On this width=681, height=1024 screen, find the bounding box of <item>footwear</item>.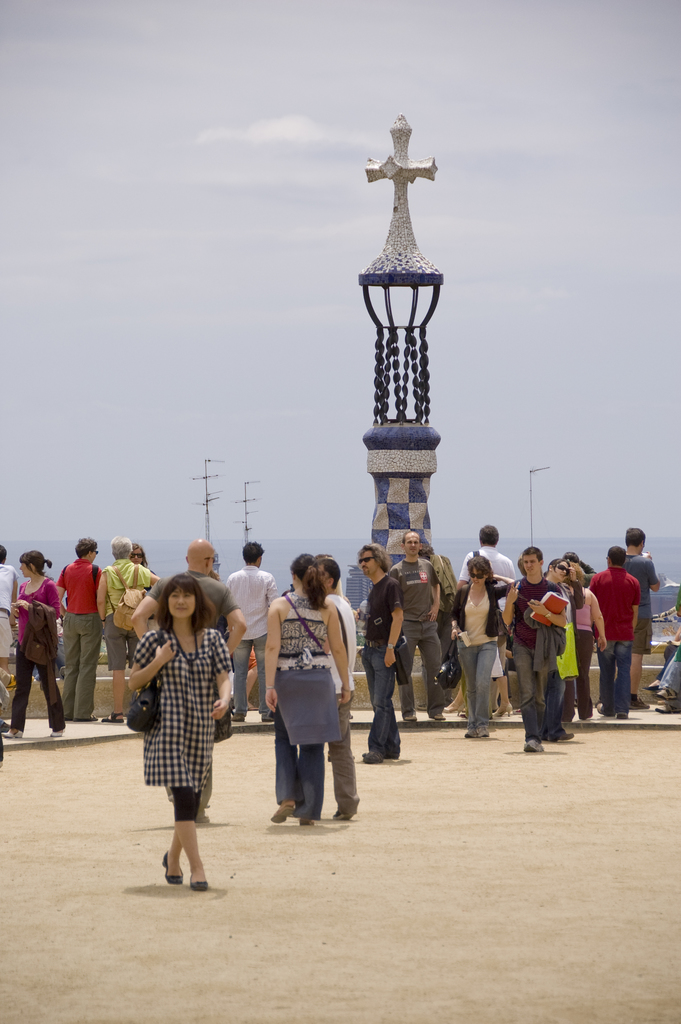
Bounding box: x1=361 y1=746 x2=385 y2=764.
